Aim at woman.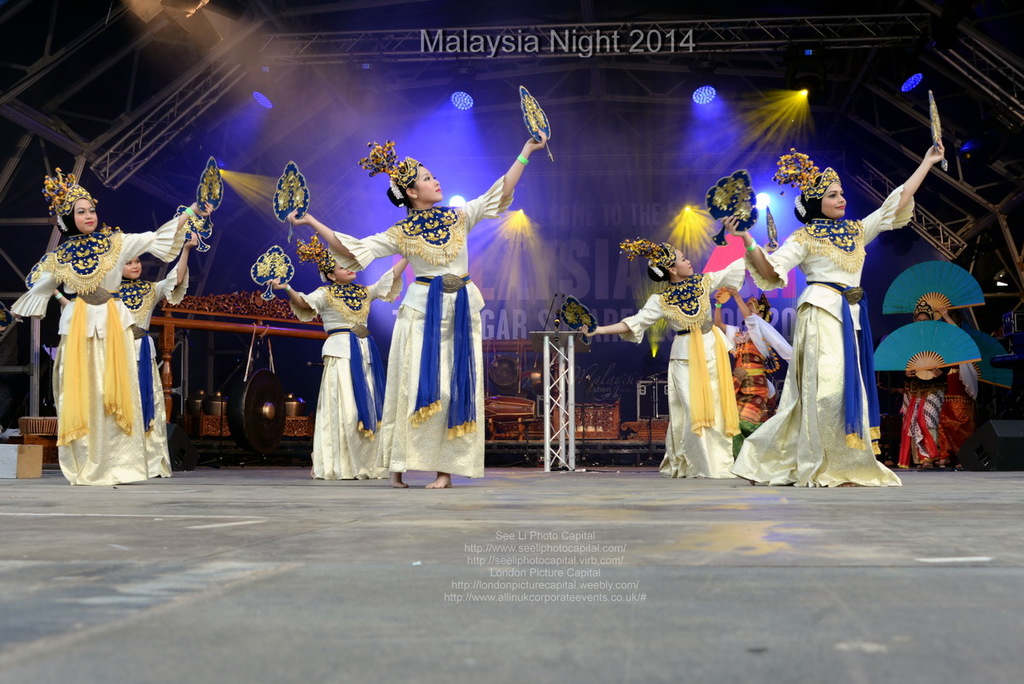
Aimed at left=708, top=281, right=790, bottom=454.
